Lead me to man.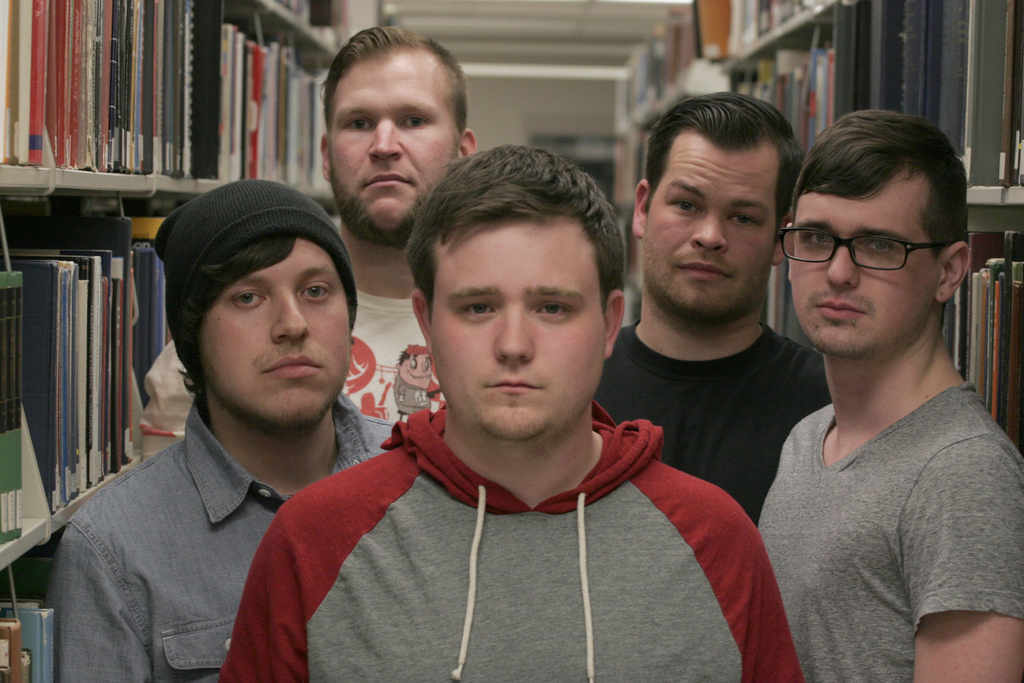
Lead to <region>335, 26, 479, 415</region>.
